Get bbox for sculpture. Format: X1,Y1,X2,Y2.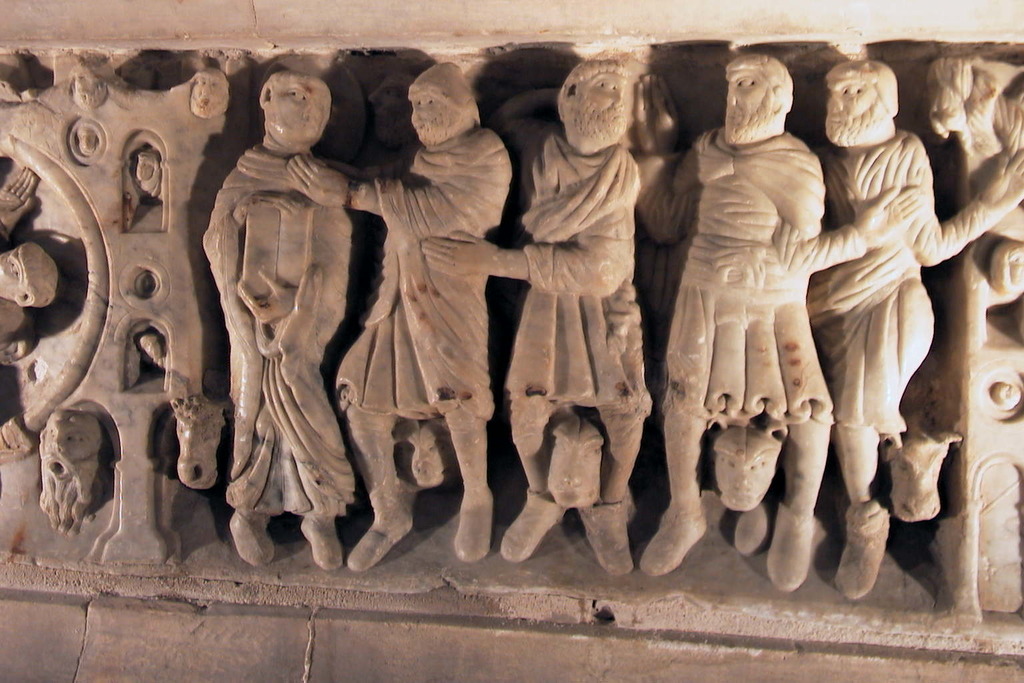
887,61,1023,543.
